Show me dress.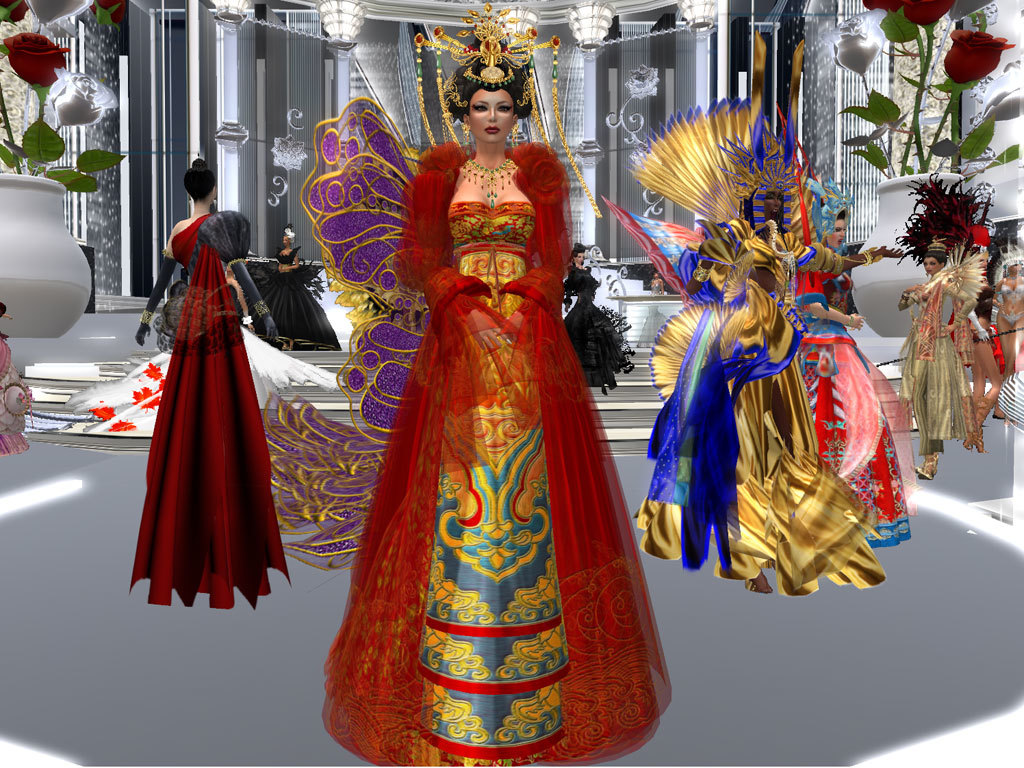
dress is here: box=[793, 242, 914, 546].
